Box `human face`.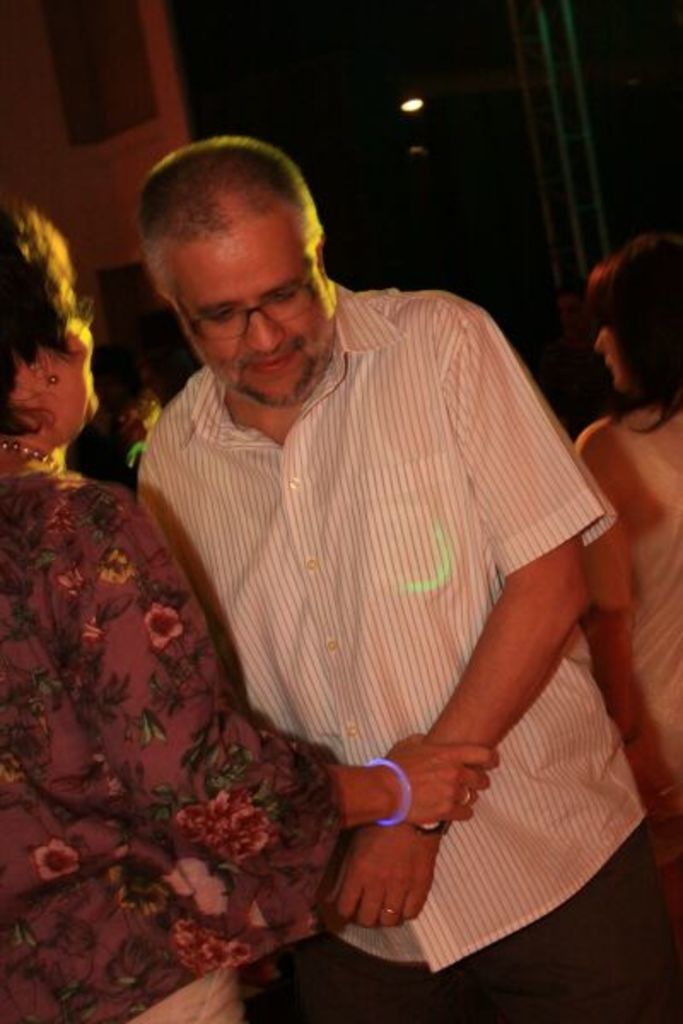
{"x1": 53, "y1": 312, "x2": 99, "y2": 415}.
